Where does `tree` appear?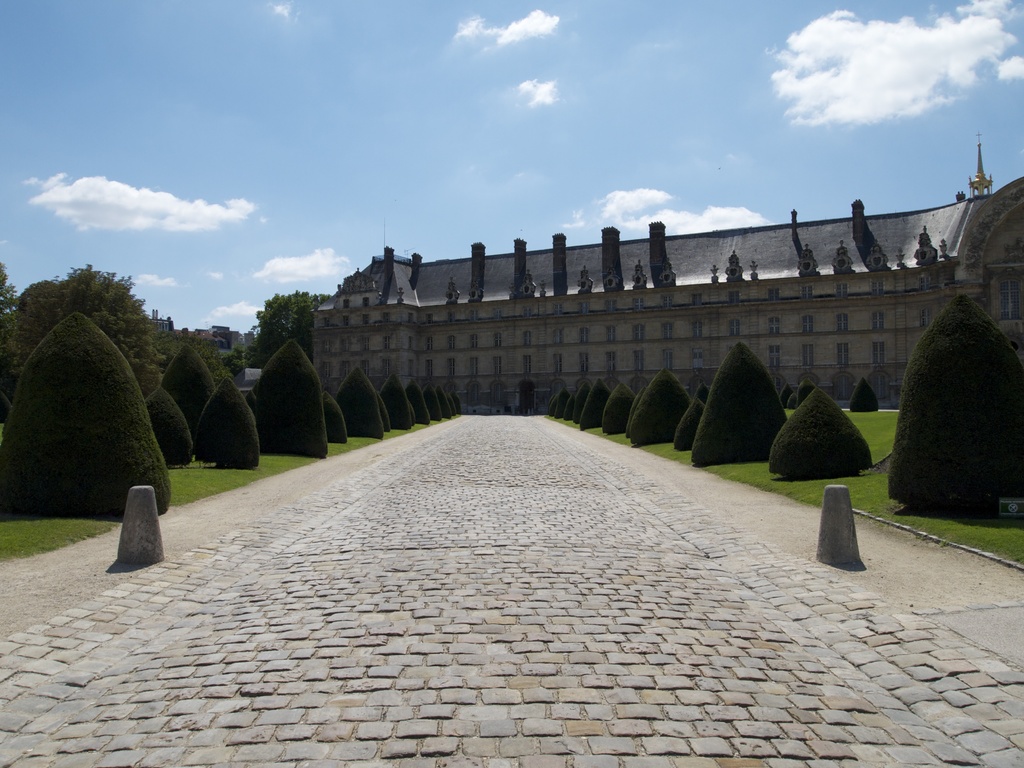
Appears at {"x1": 380, "y1": 369, "x2": 417, "y2": 429}.
